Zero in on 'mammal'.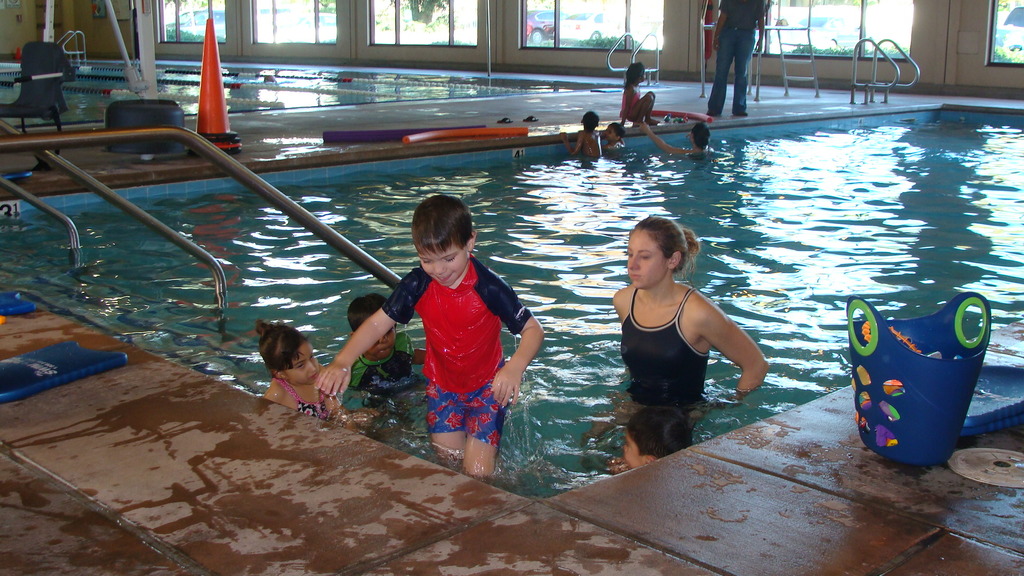
Zeroed in: region(344, 296, 426, 396).
